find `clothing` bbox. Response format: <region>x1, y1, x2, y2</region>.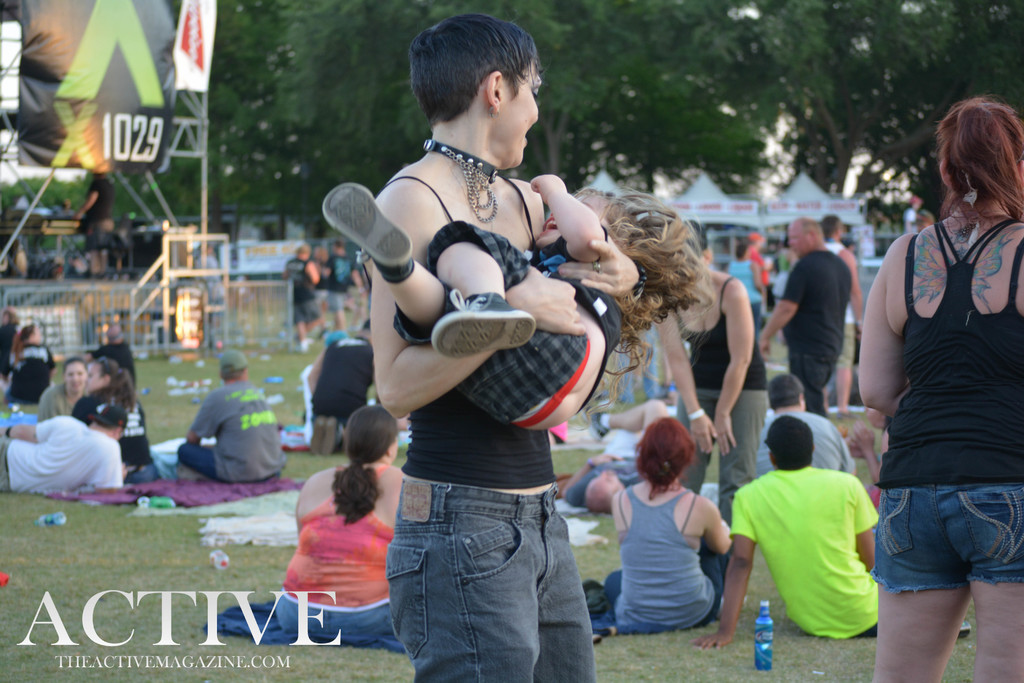
<region>81, 385, 157, 474</region>.
